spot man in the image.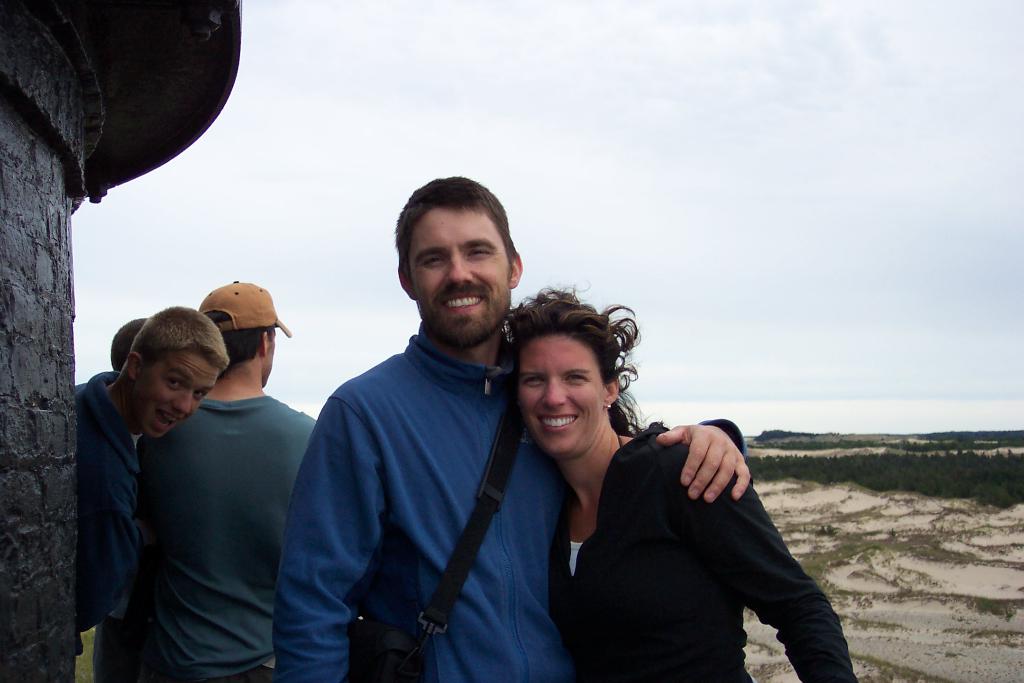
man found at 111:315:148:373.
